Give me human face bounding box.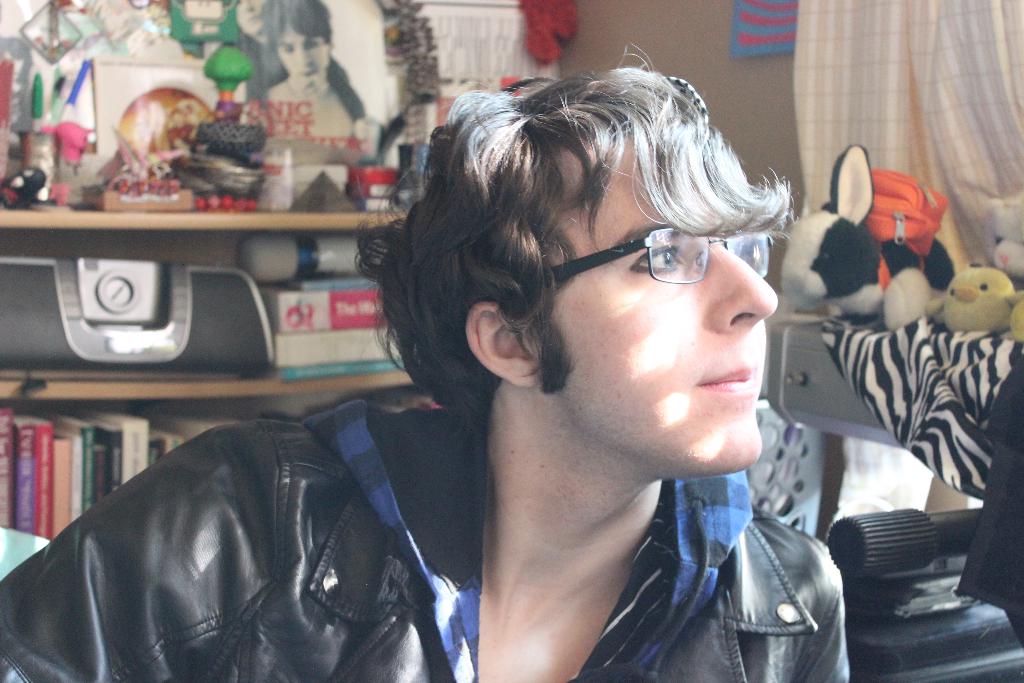
locate(536, 122, 772, 474).
